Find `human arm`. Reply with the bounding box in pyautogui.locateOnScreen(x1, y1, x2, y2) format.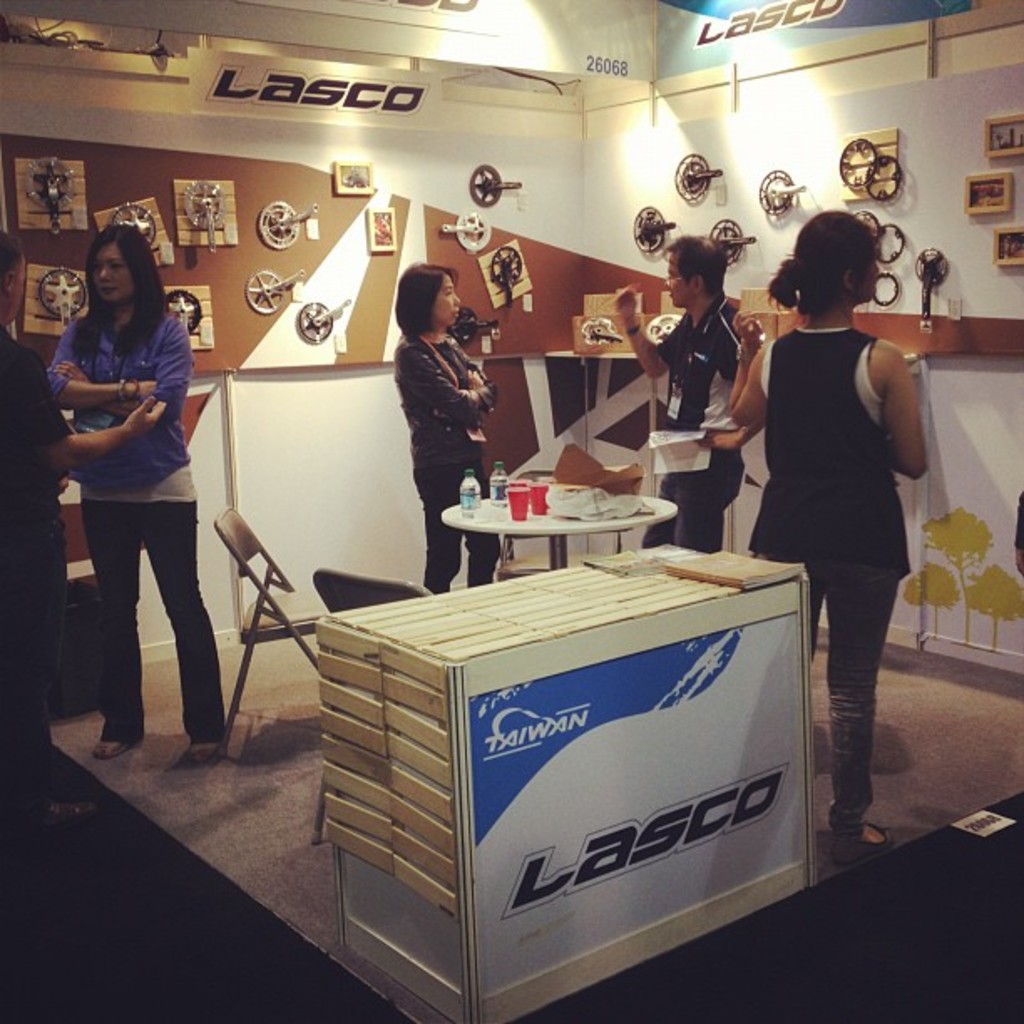
pyautogui.locateOnScreen(0, 351, 171, 475).
